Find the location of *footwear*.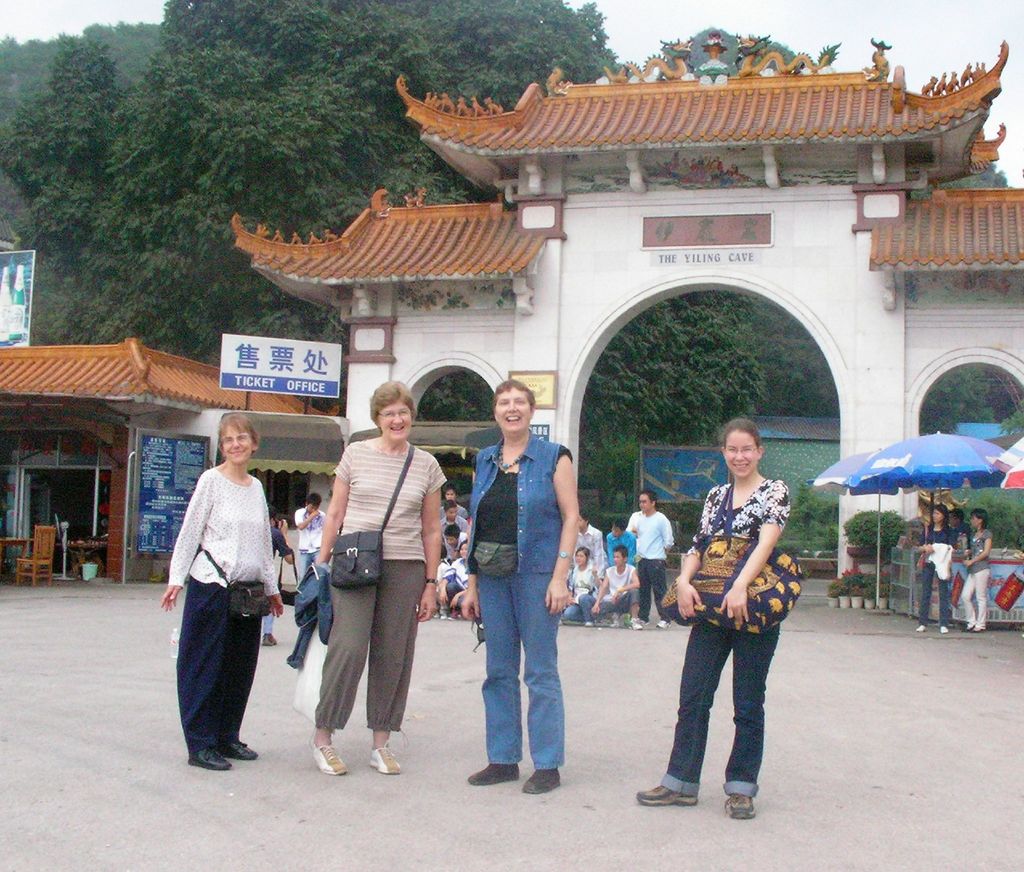
Location: pyautogui.locateOnScreen(523, 769, 560, 795).
